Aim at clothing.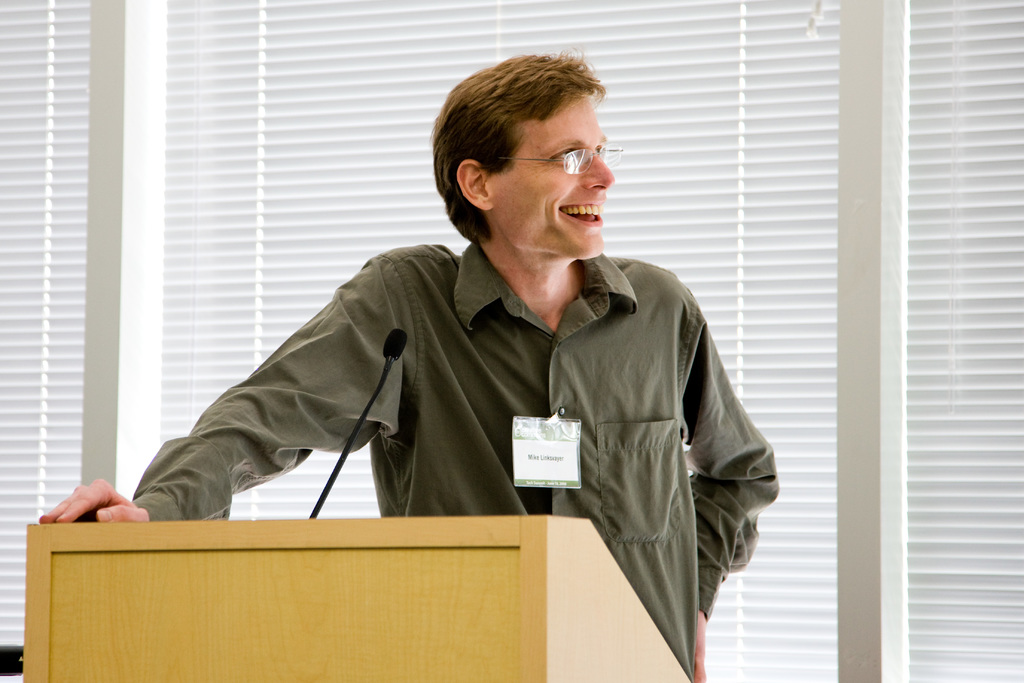
Aimed at select_region(127, 163, 803, 607).
